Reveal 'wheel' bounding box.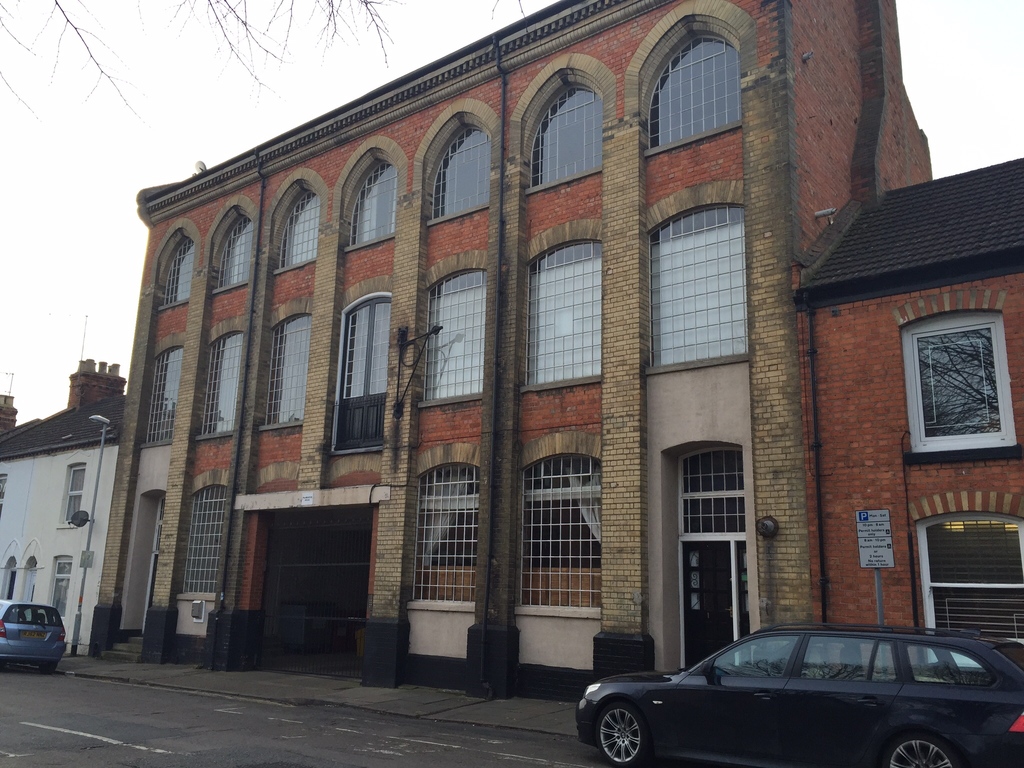
Revealed: select_region(878, 735, 957, 767).
